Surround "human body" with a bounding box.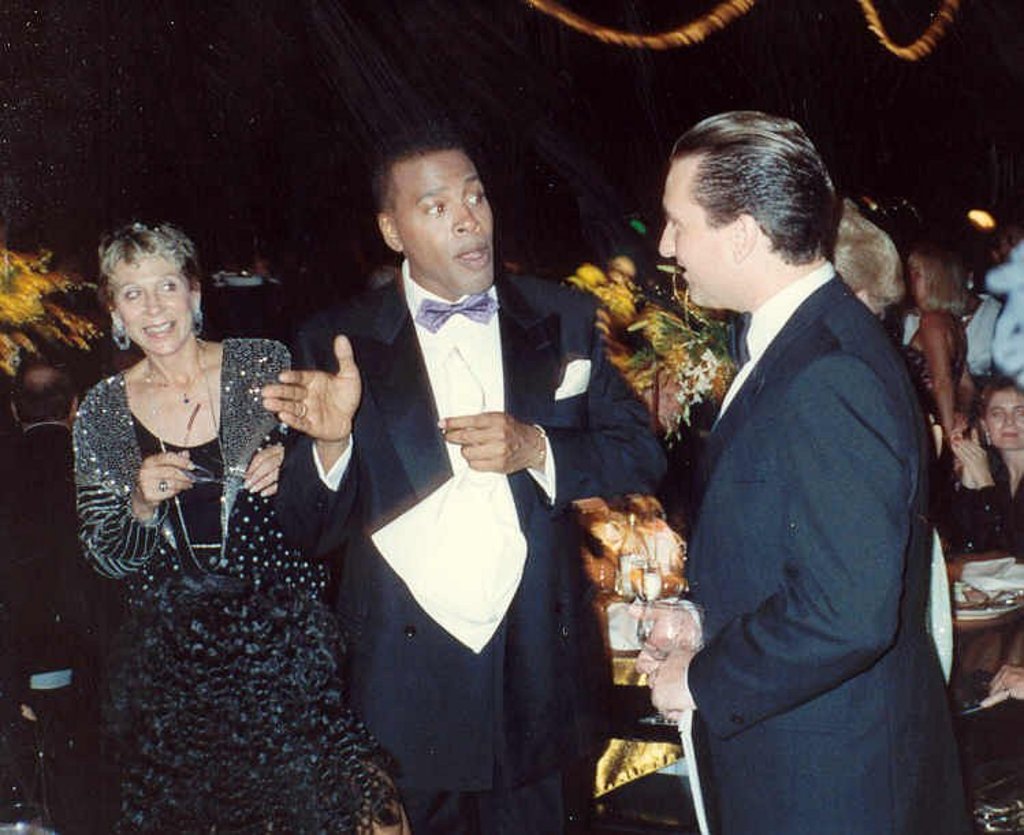
pyautogui.locateOnScreen(622, 108, 976, 832).
